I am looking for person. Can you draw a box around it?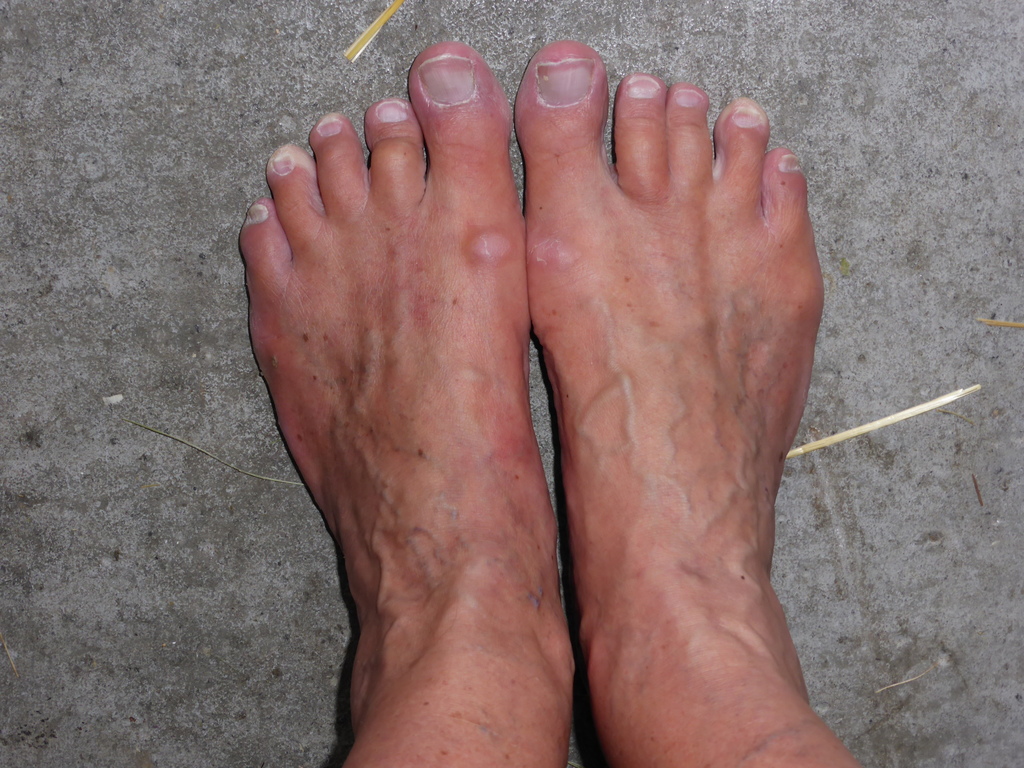
Sure, the bounding box is 237, 39, 863, 767.
